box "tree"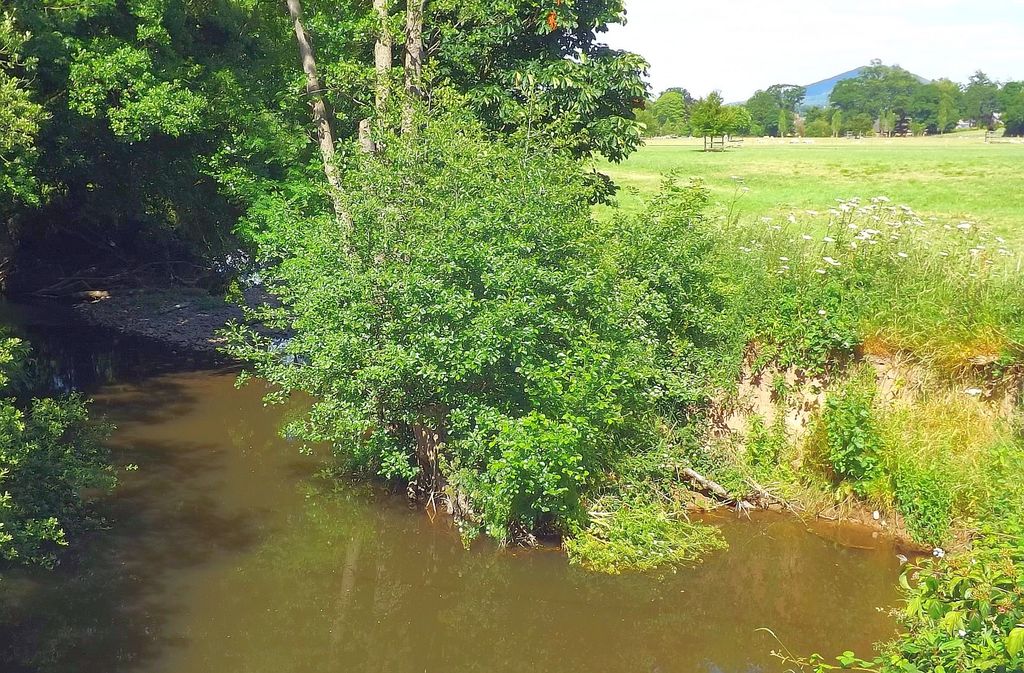
x1=895, y1=81, x2=945, y2=131
